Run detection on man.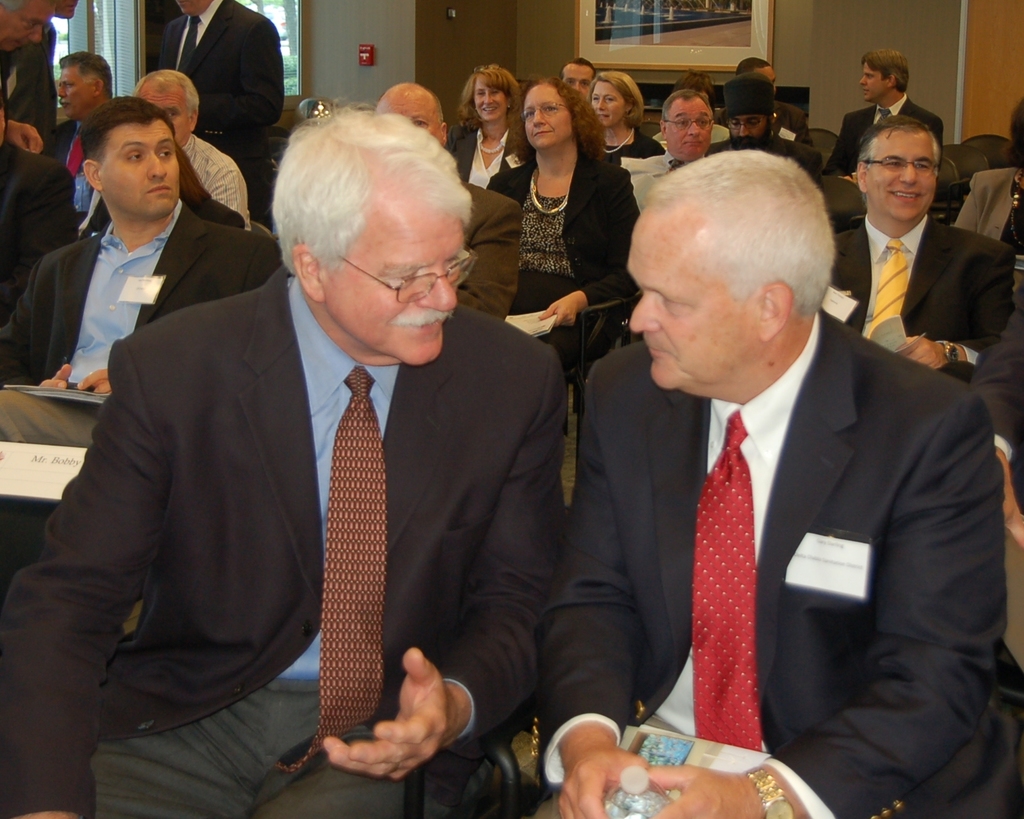
Result: 0:97:568:818.
